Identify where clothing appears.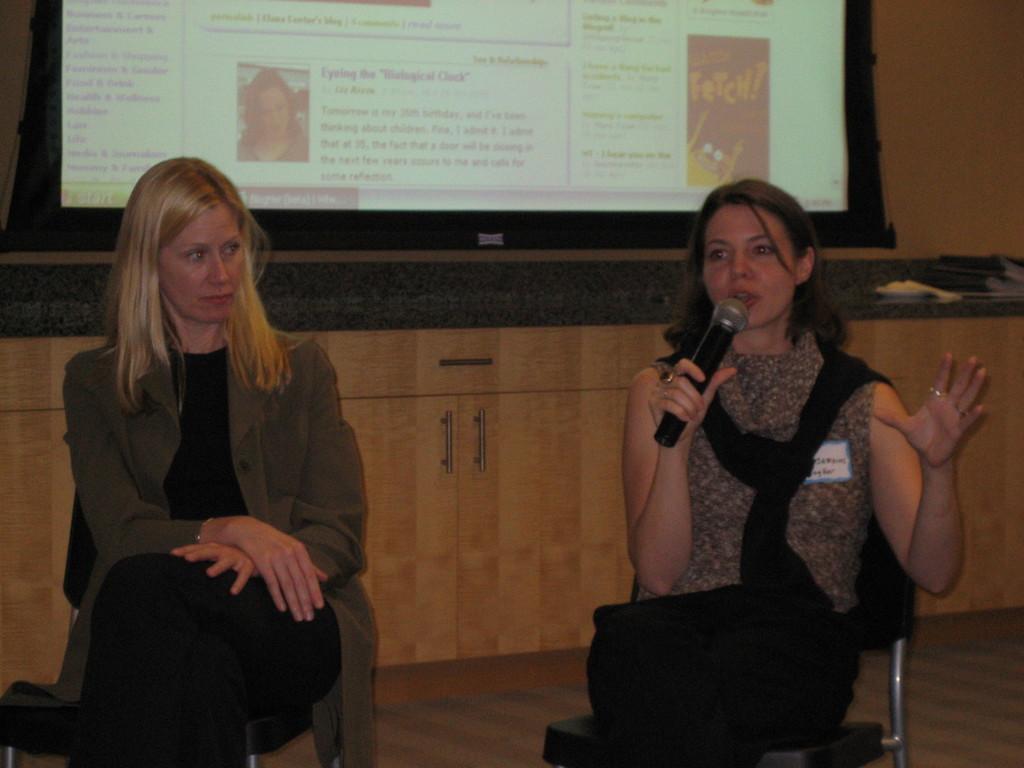
Appears at x1=577 y1=317 x2=923 y2=767.
